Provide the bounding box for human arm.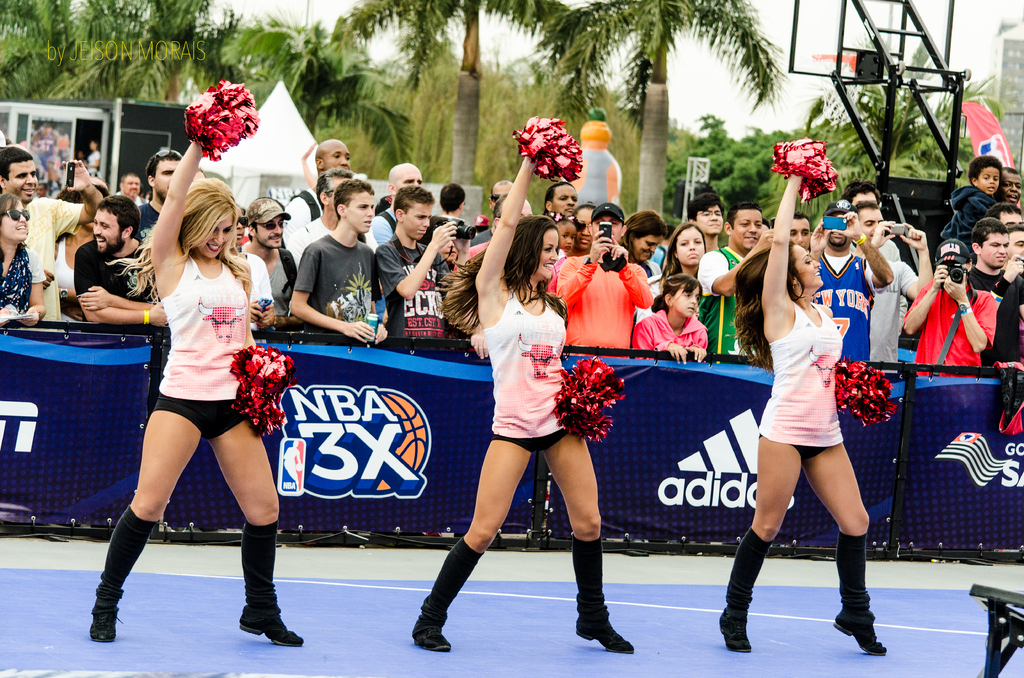
470, 336, 495, 359.
